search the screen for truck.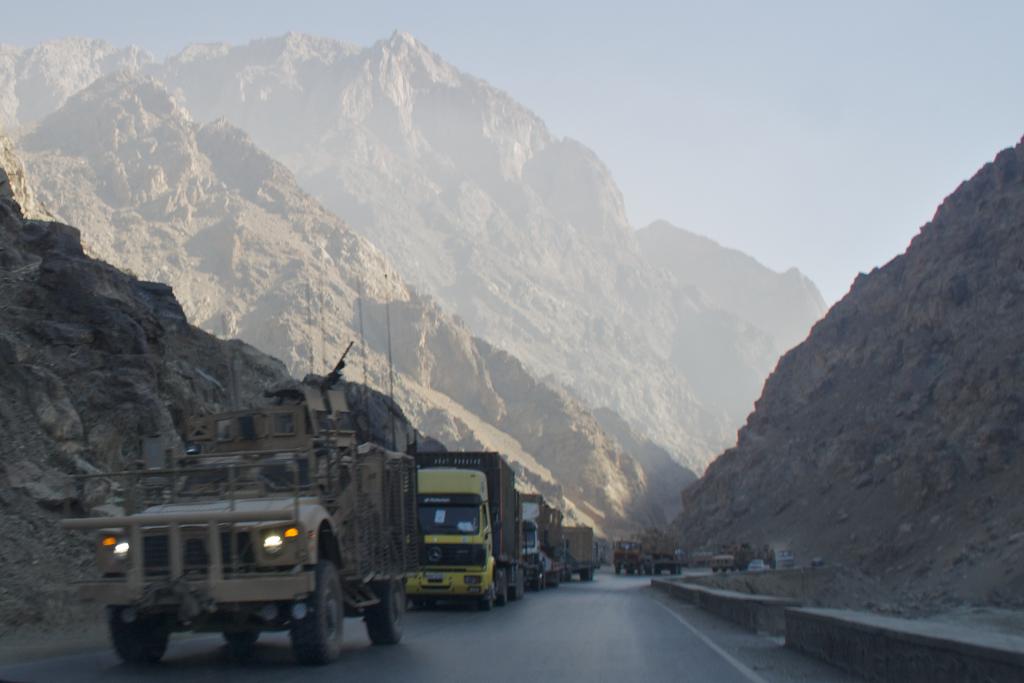
Found at (609,538,649,575).
